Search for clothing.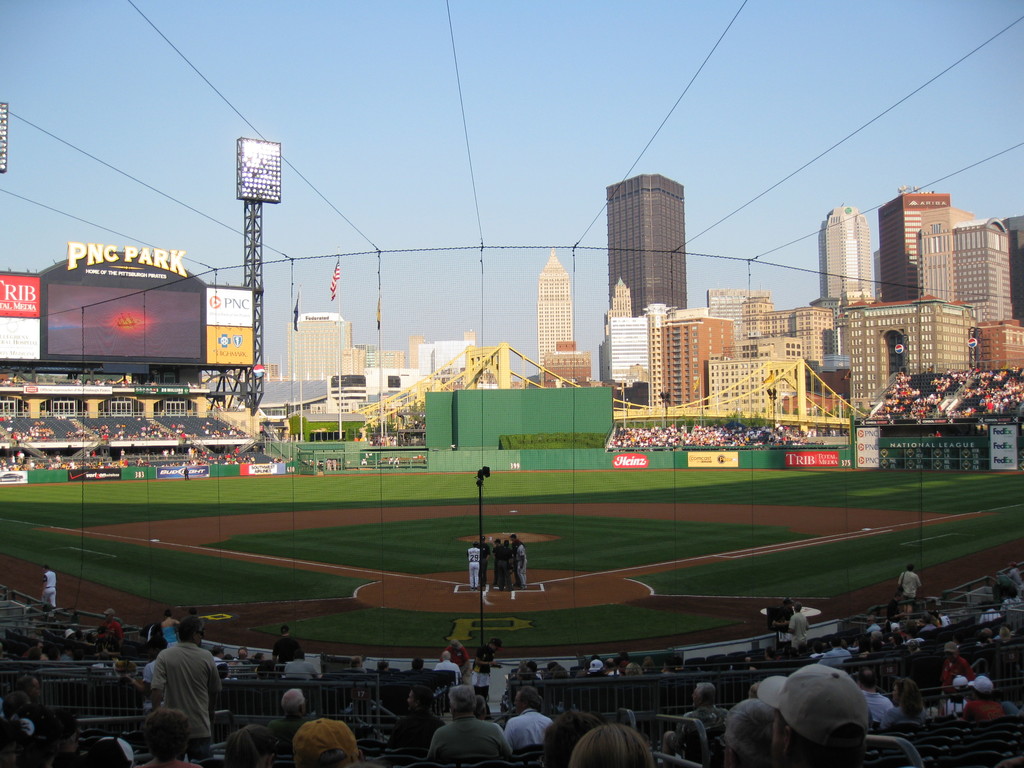
Found at (left=893, top=701, right=931, bottom=723).
